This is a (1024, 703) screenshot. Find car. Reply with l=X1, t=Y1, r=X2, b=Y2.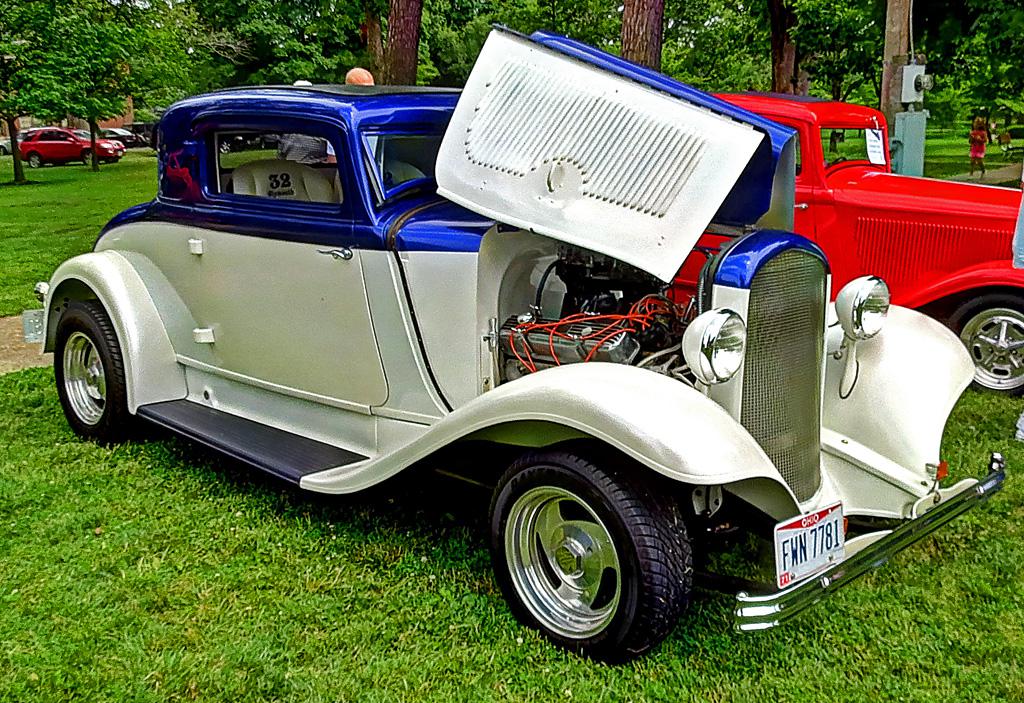
l=710, t=89, r=1023, b=400.
